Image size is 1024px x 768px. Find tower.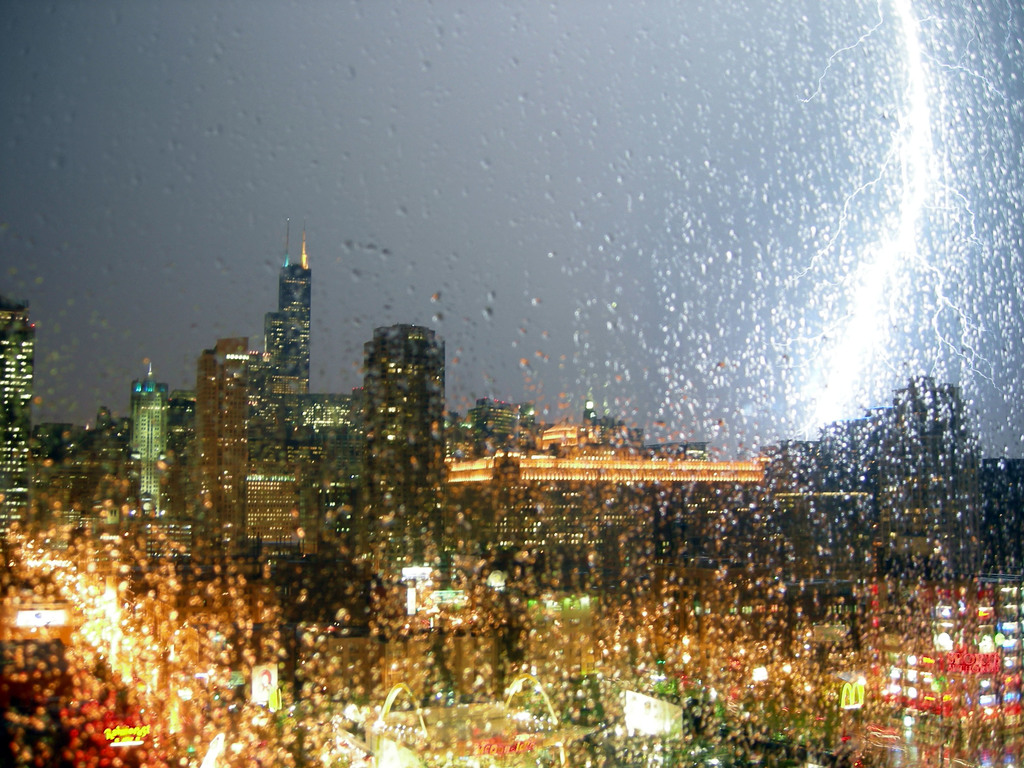
<region>0, 300, 36, 538</region>.
